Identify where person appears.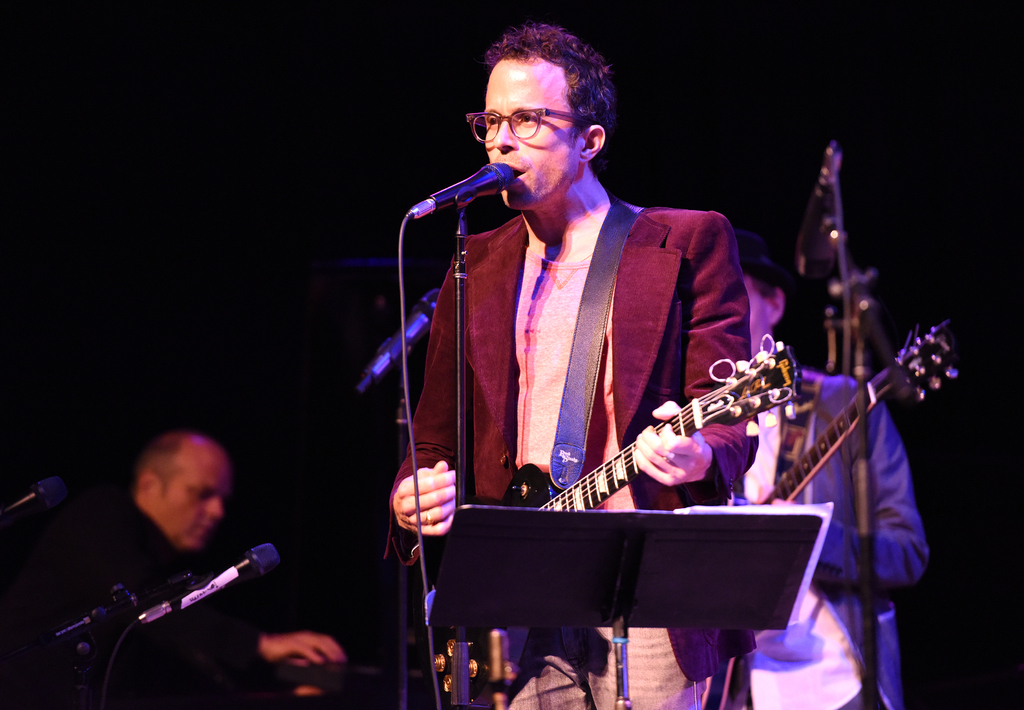
Appears at x1=372, y1=15, x2=765, y2=709.
